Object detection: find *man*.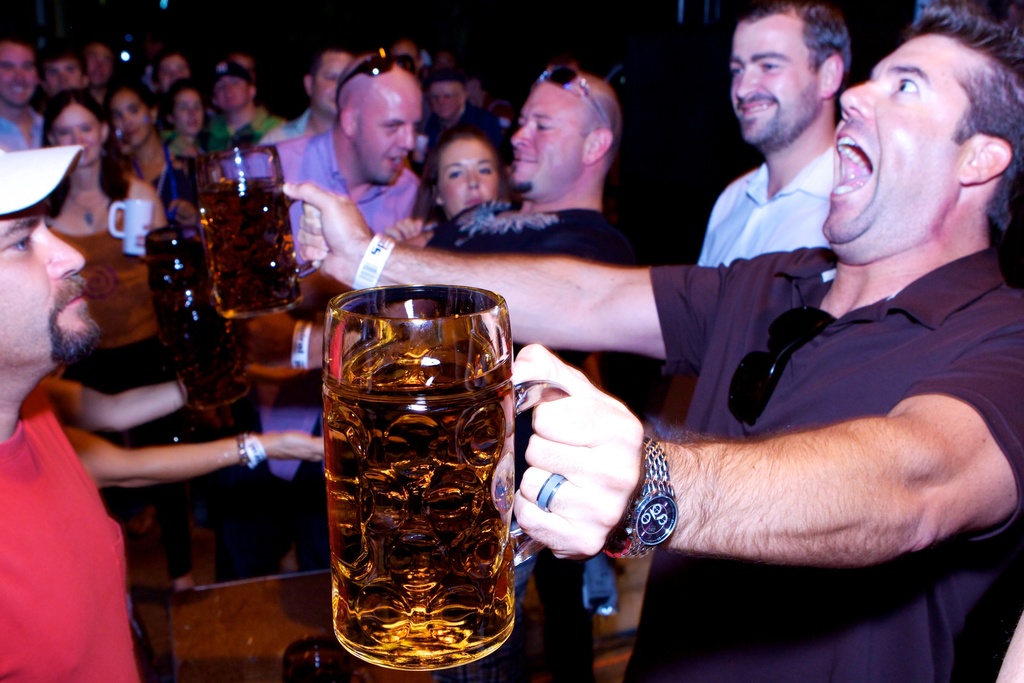
{"left": 229, "top": 66, "right": 440, "bottom": 481}.
